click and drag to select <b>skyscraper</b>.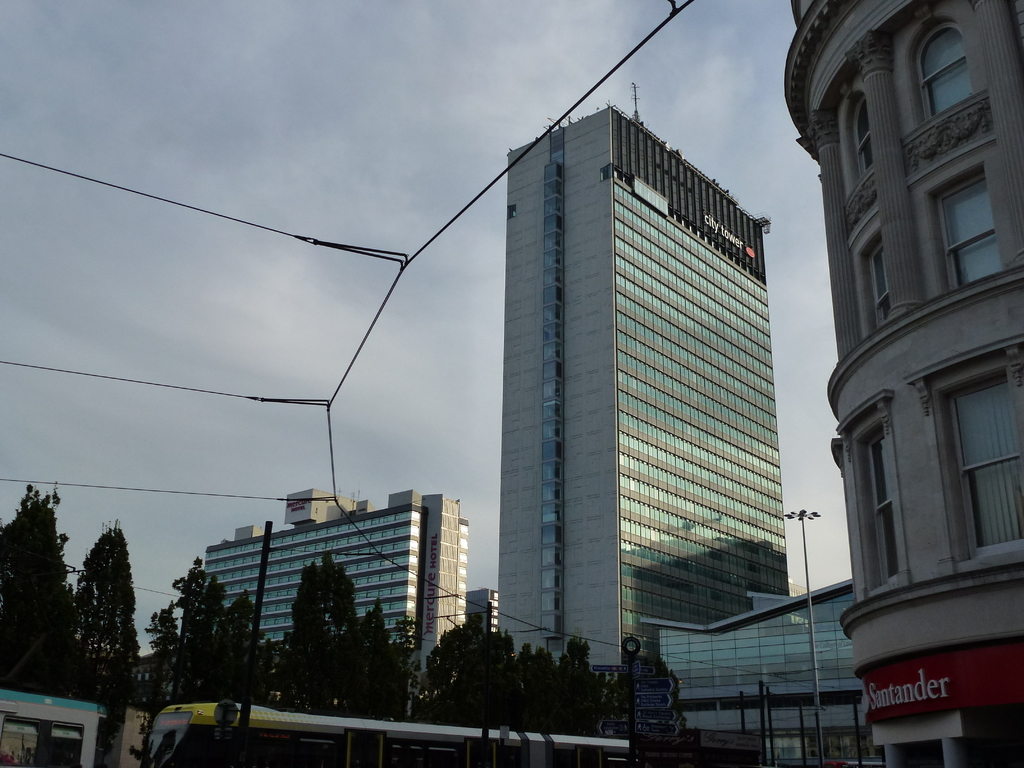
Selection: [462,60,794,692].
